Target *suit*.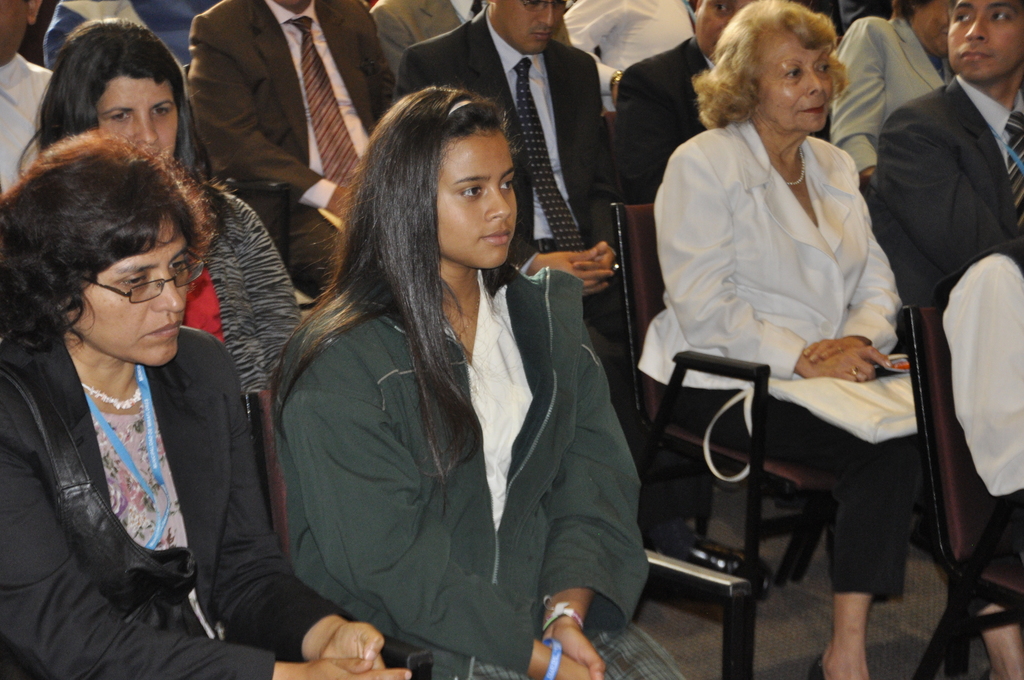
Target region: locate(397, 9, 621, 334).
